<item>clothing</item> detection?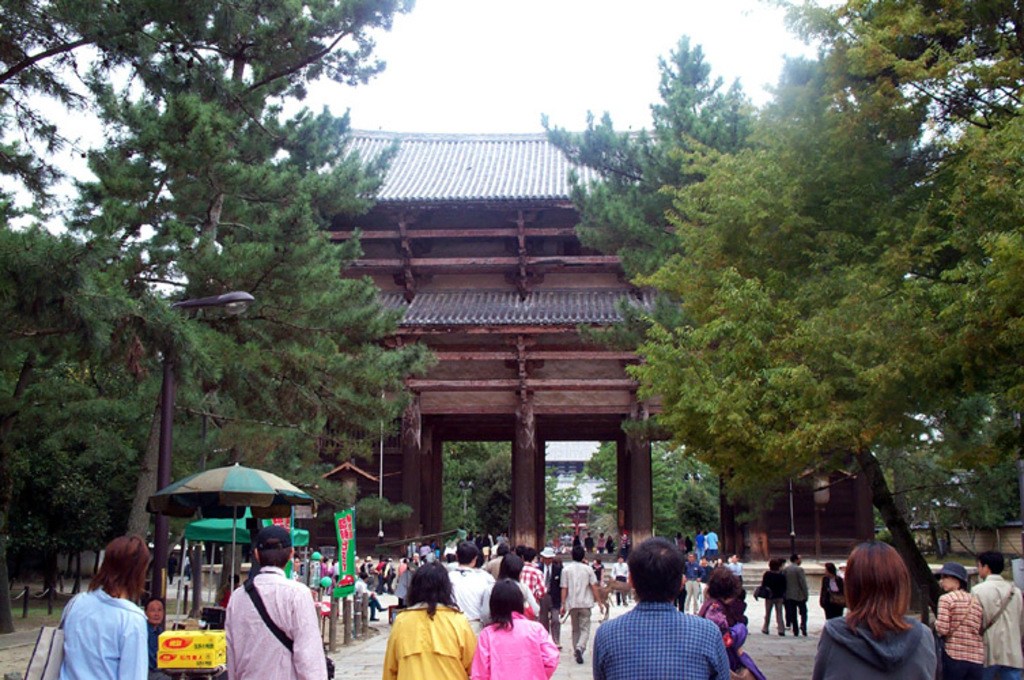
<region>54, 590, 155, 679</region>
